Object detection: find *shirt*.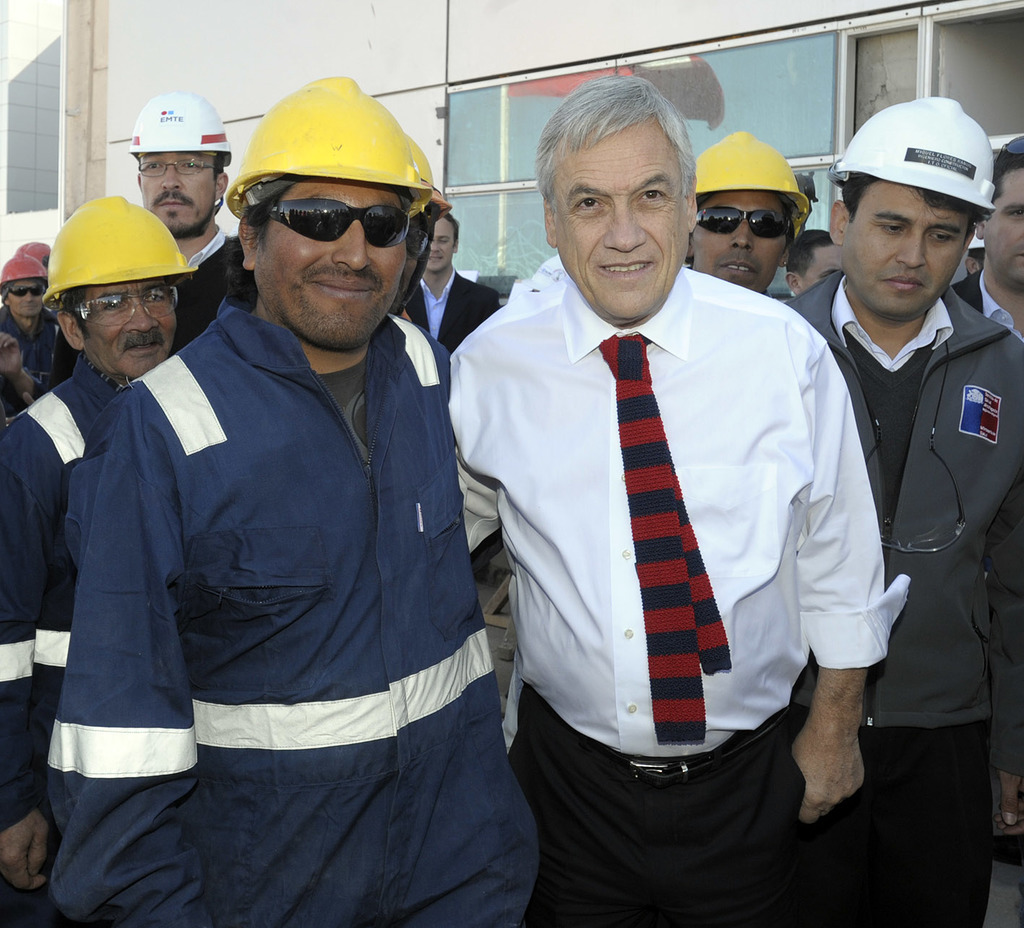
469:278:917:757.
